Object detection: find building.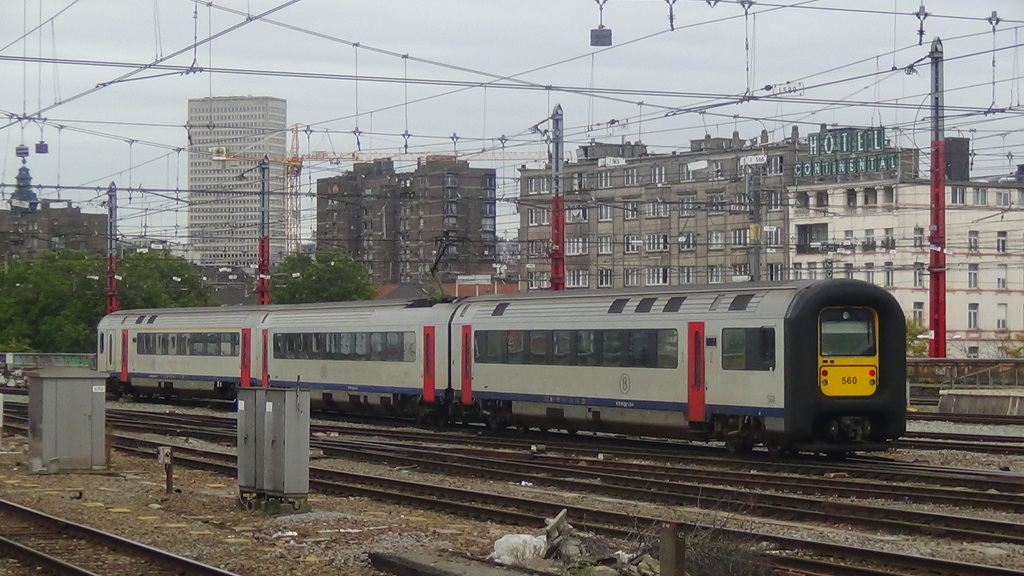
box(518, 129, 918, 293).
